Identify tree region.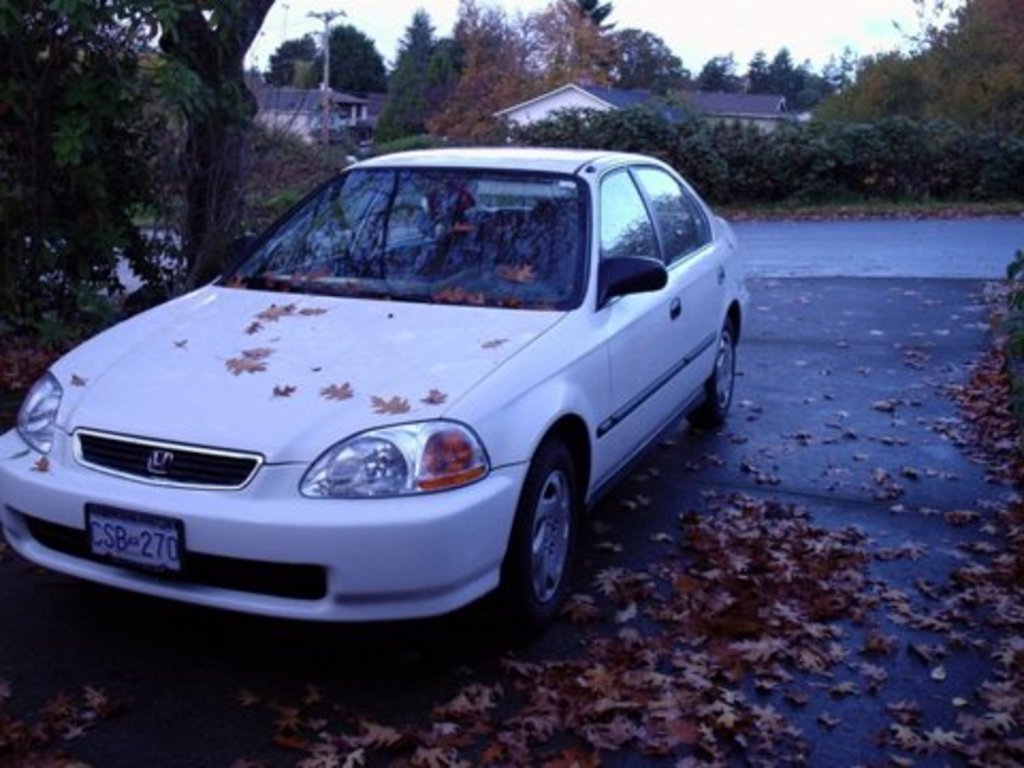
Region: l=386, t=9, r=446, b=73.
